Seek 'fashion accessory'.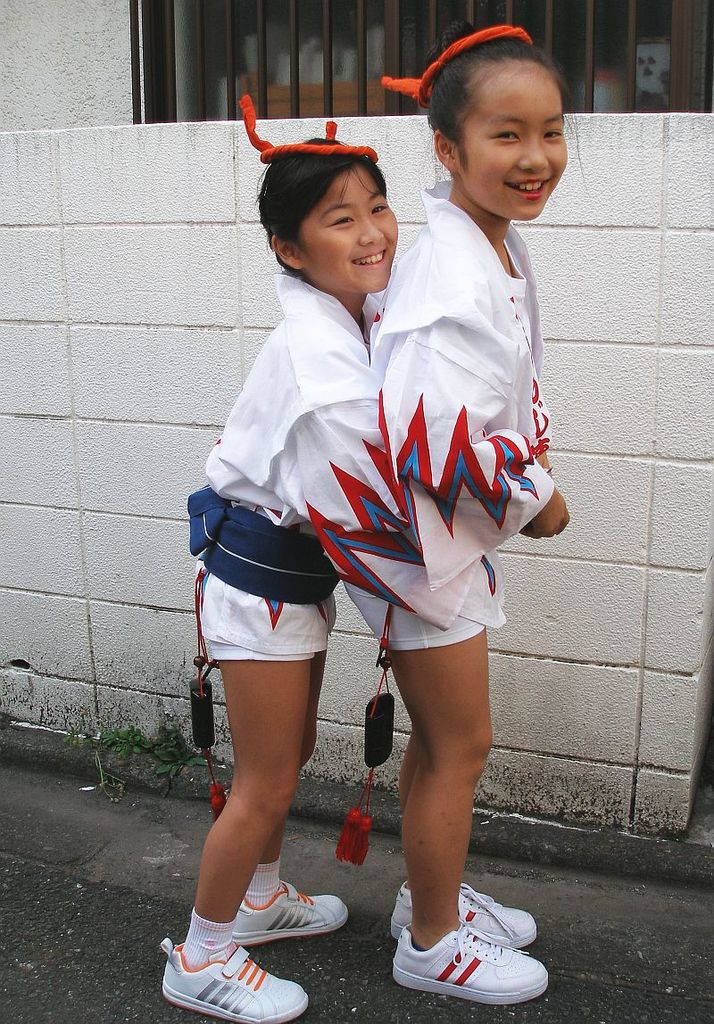
Rect(332, 604, 396, 865).
